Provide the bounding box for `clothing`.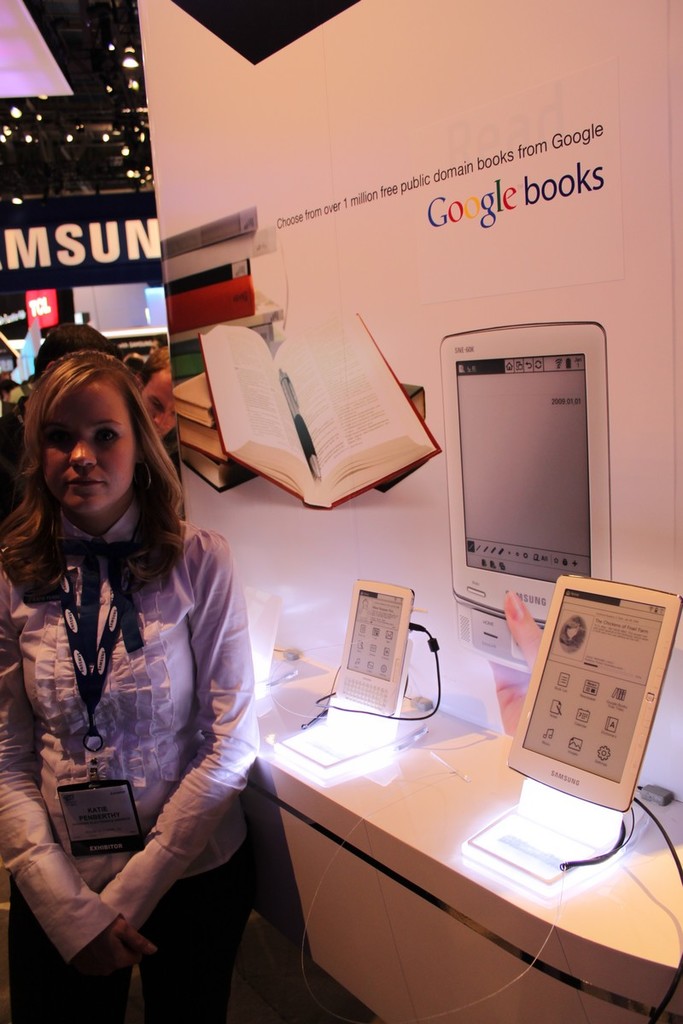
bbox=[7, 454, 282, 953].
